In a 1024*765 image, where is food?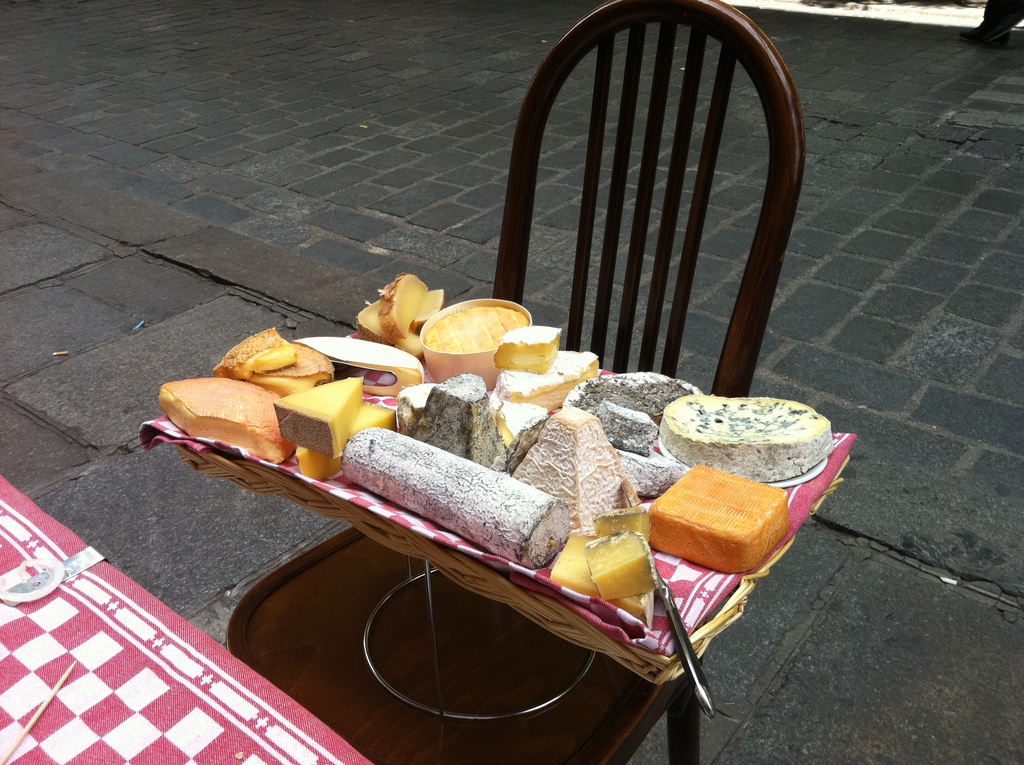
detection(255, 341, 336, 399).
